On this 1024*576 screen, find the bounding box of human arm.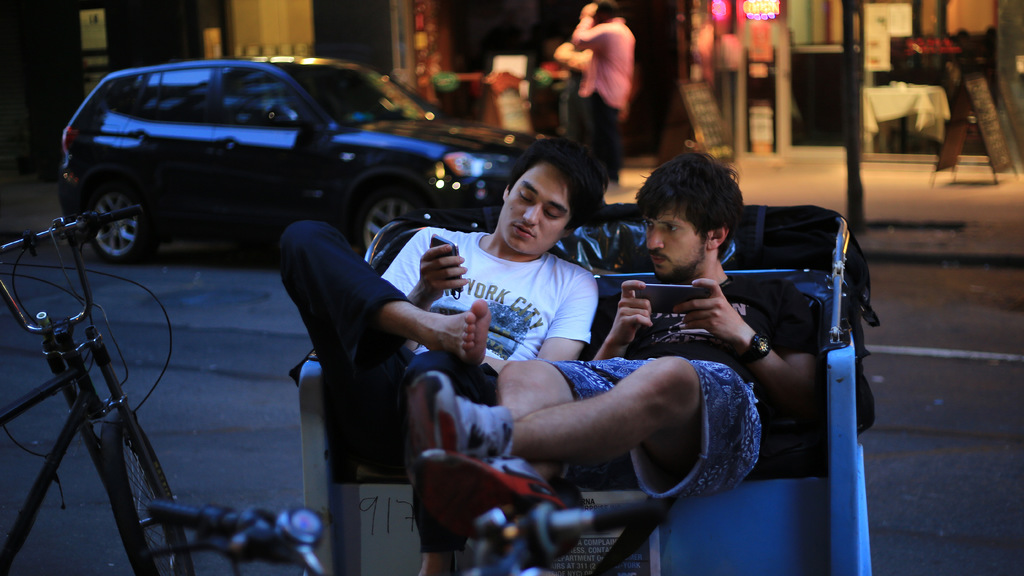
Bounding box: rect(577, 278, 655, 362).
